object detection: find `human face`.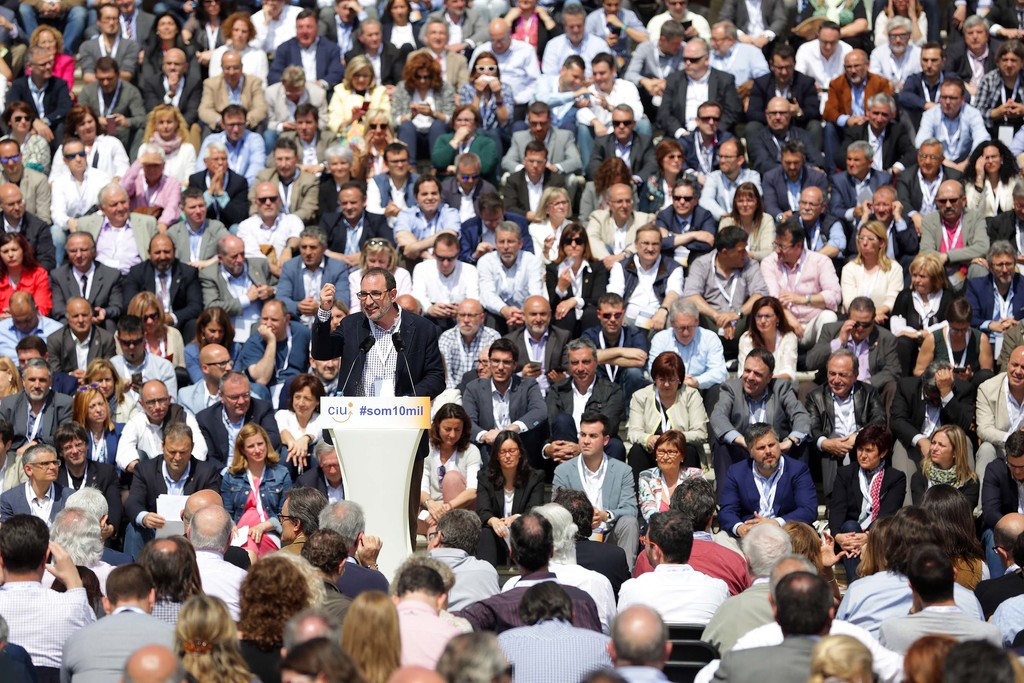
x1=457 y1=307 x2=479 y2=336.
